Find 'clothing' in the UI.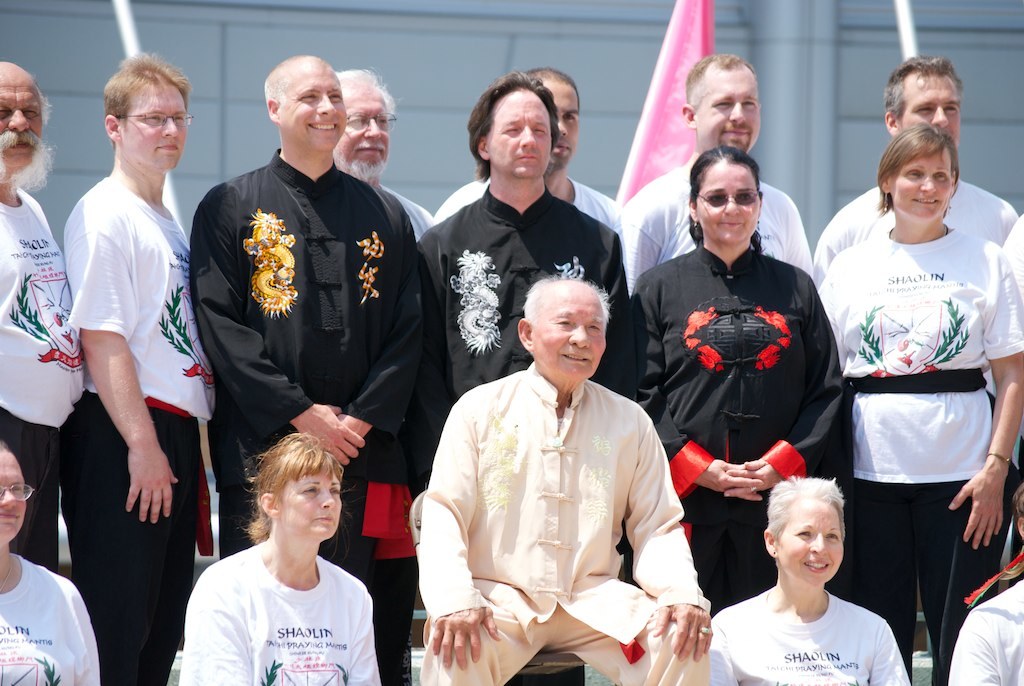
UI element at 431, 170, 627, 263.
